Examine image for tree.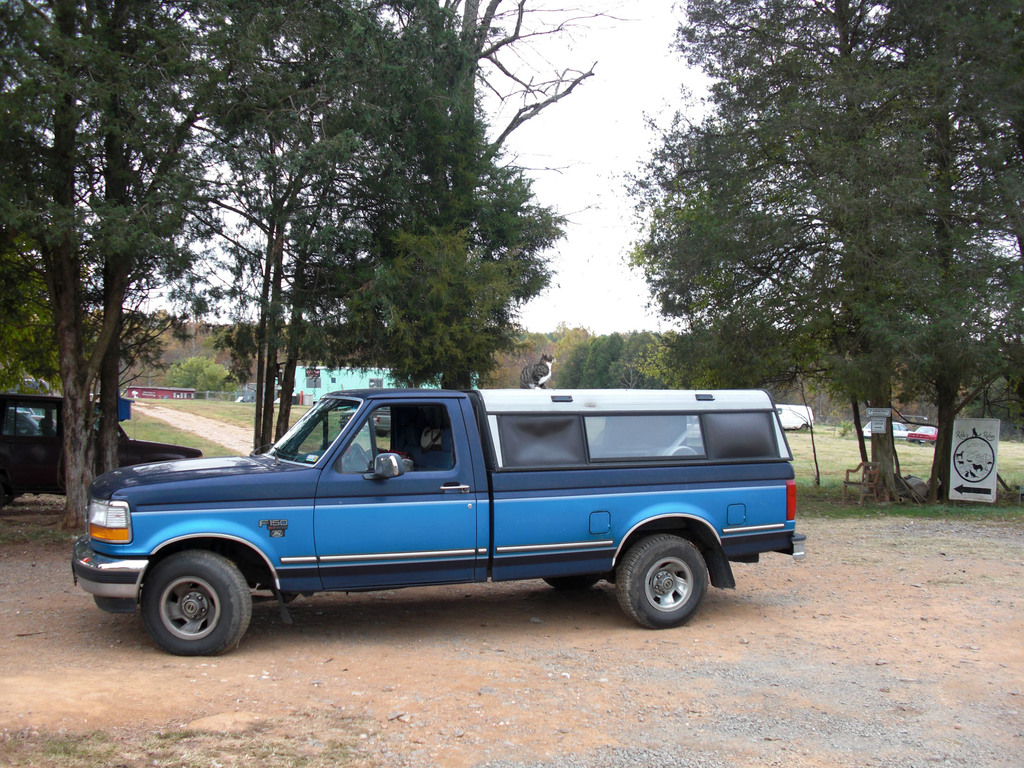
Examination result: bbox=[168, 316, 205, 355].
